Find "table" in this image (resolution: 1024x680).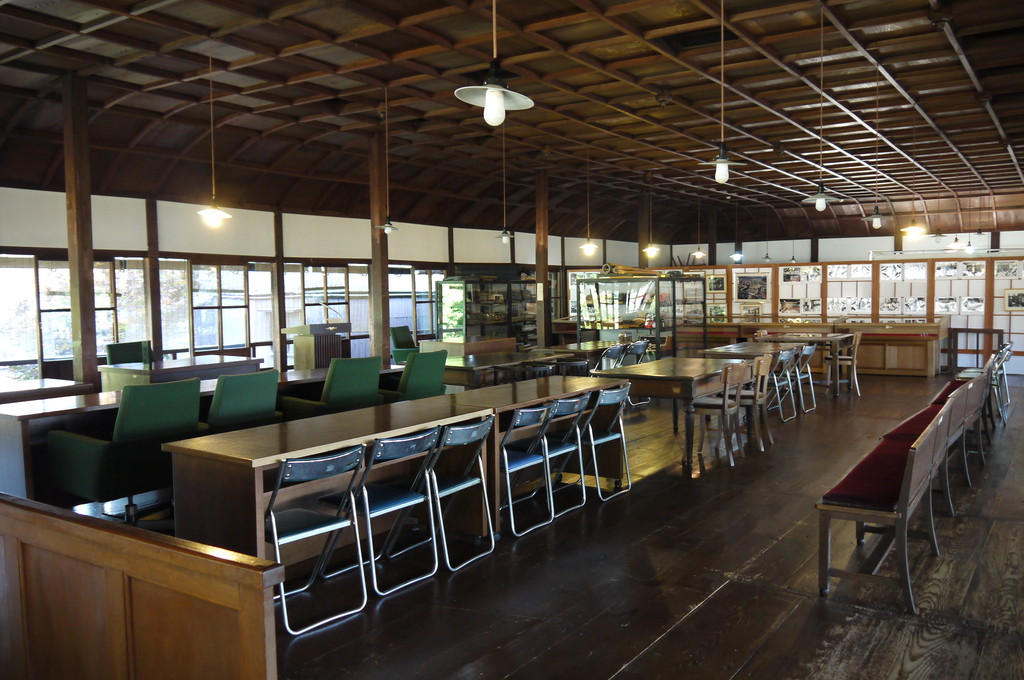
<box>750,327,863,396</box>.
